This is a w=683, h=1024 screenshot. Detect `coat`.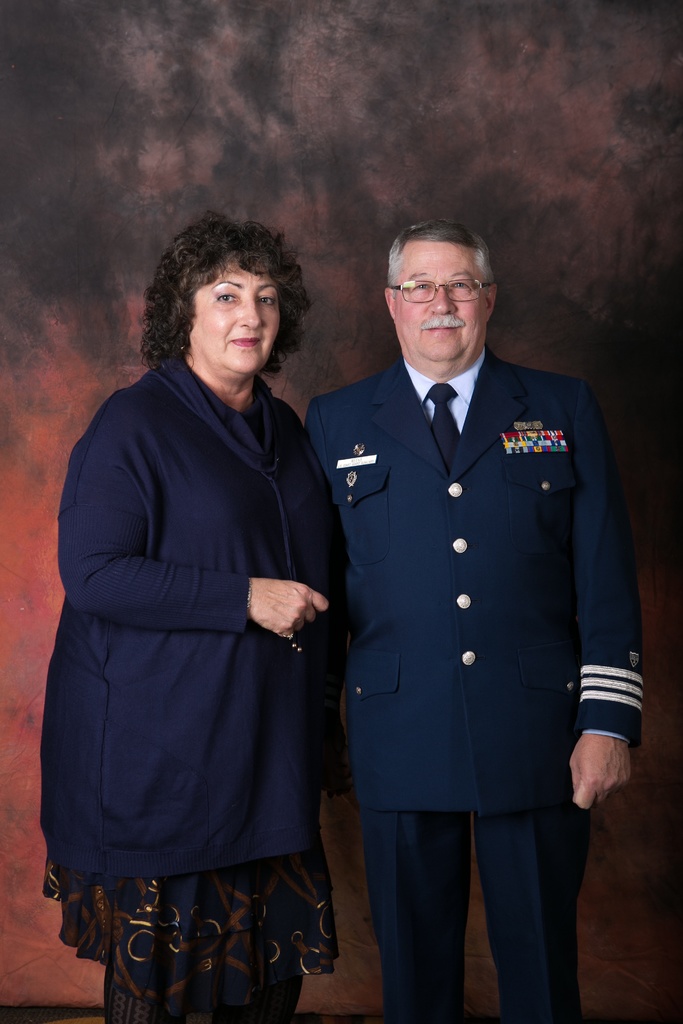
rect(300, 356, 653, 817).
